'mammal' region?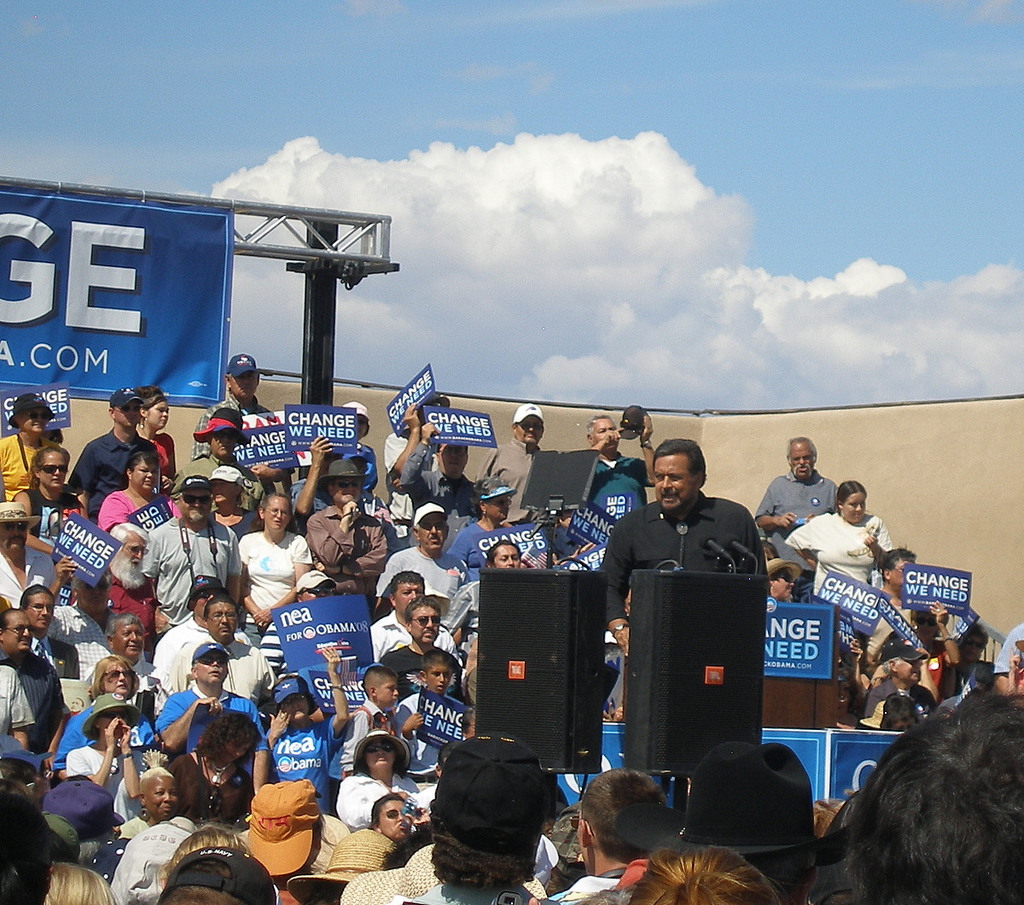
(left=189, top=347, right=296, bottom=497)
